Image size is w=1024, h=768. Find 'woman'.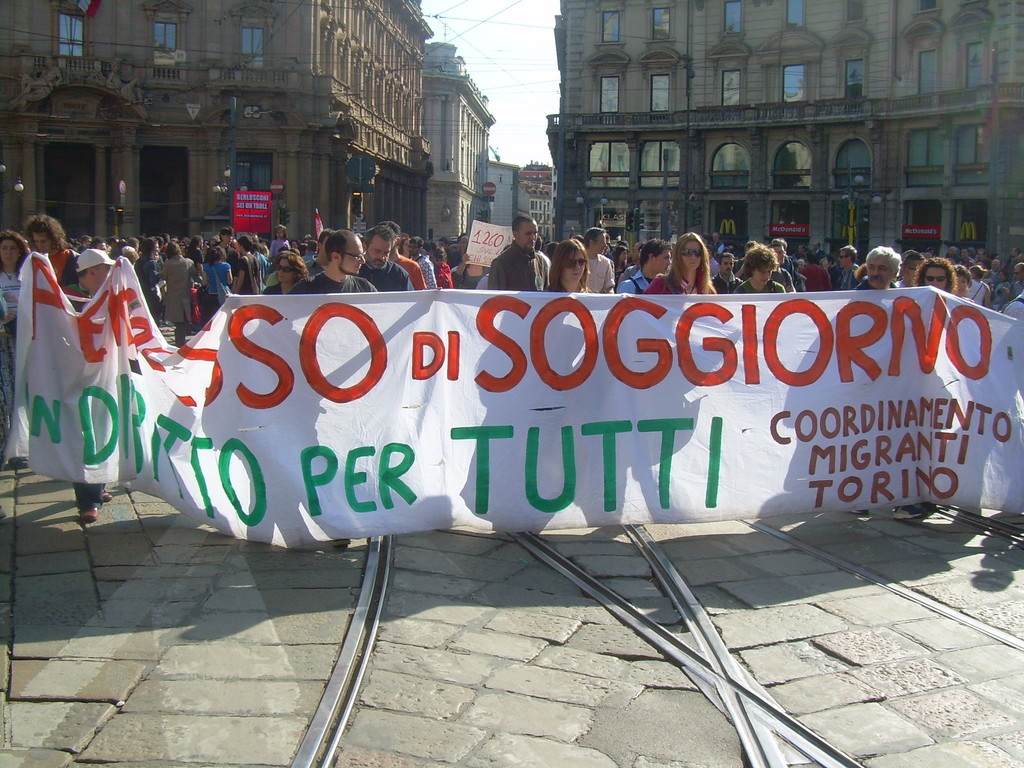
(left=133, top=237, right=163, bottom=316).
